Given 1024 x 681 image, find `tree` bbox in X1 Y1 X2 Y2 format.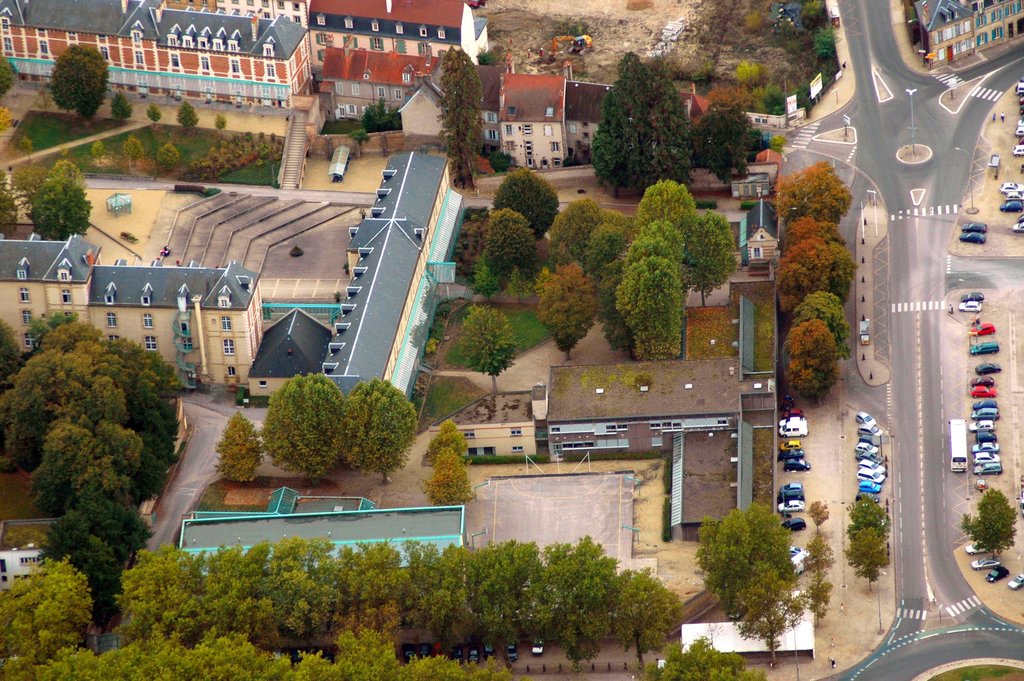
52 41 114 121.
